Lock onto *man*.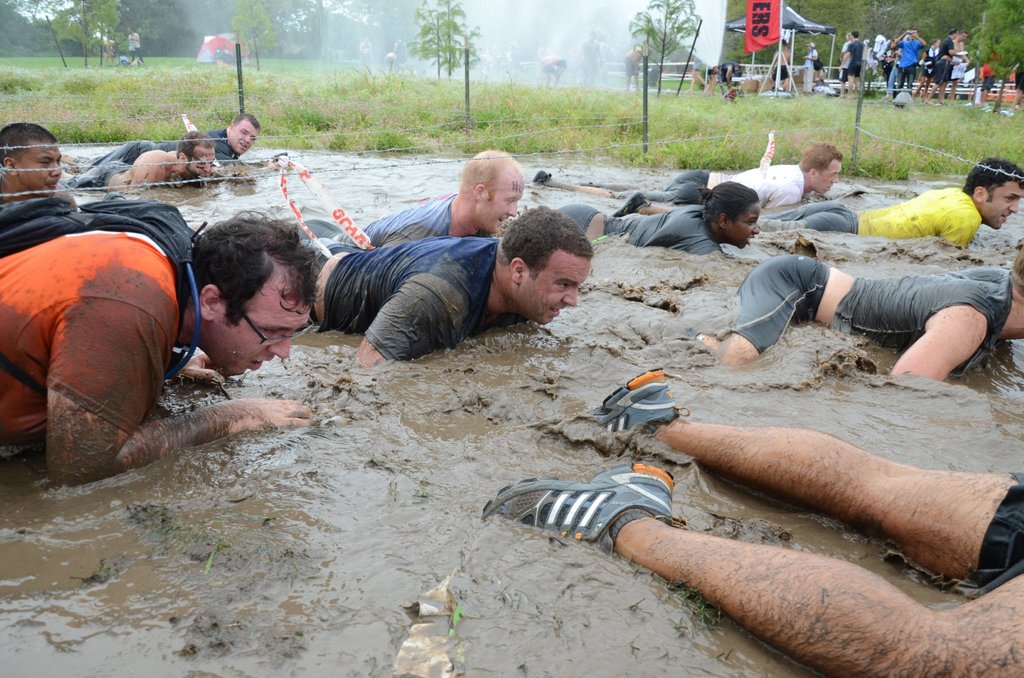
Locked: select_region(803, 40, 817, 93).
